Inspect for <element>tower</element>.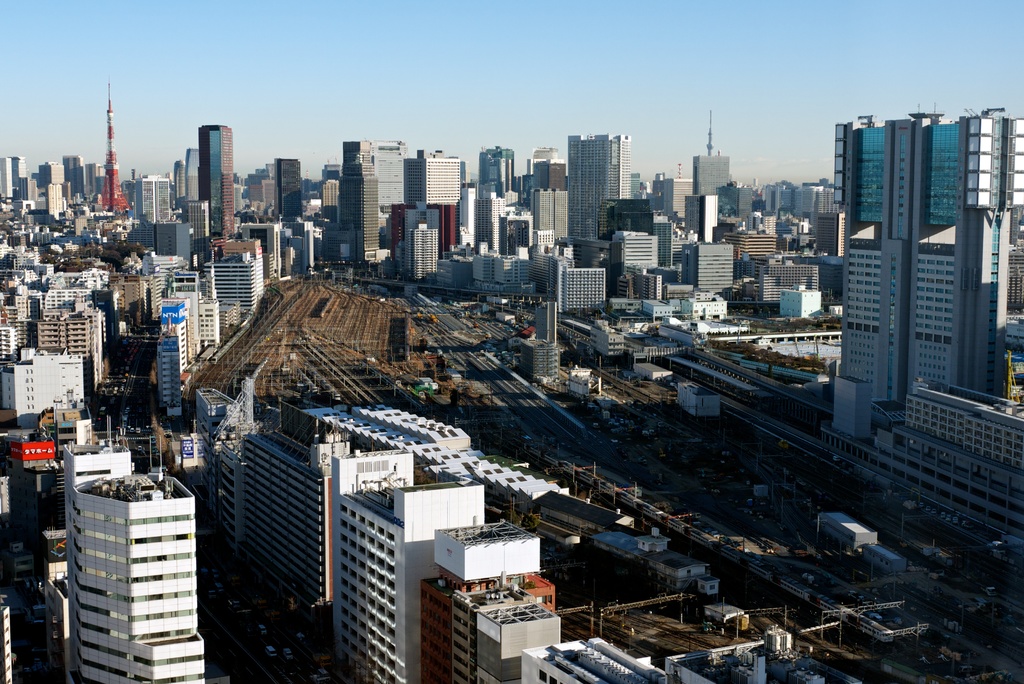
Inspection: [x1=684, y1=198, x2=714, y2=247].
